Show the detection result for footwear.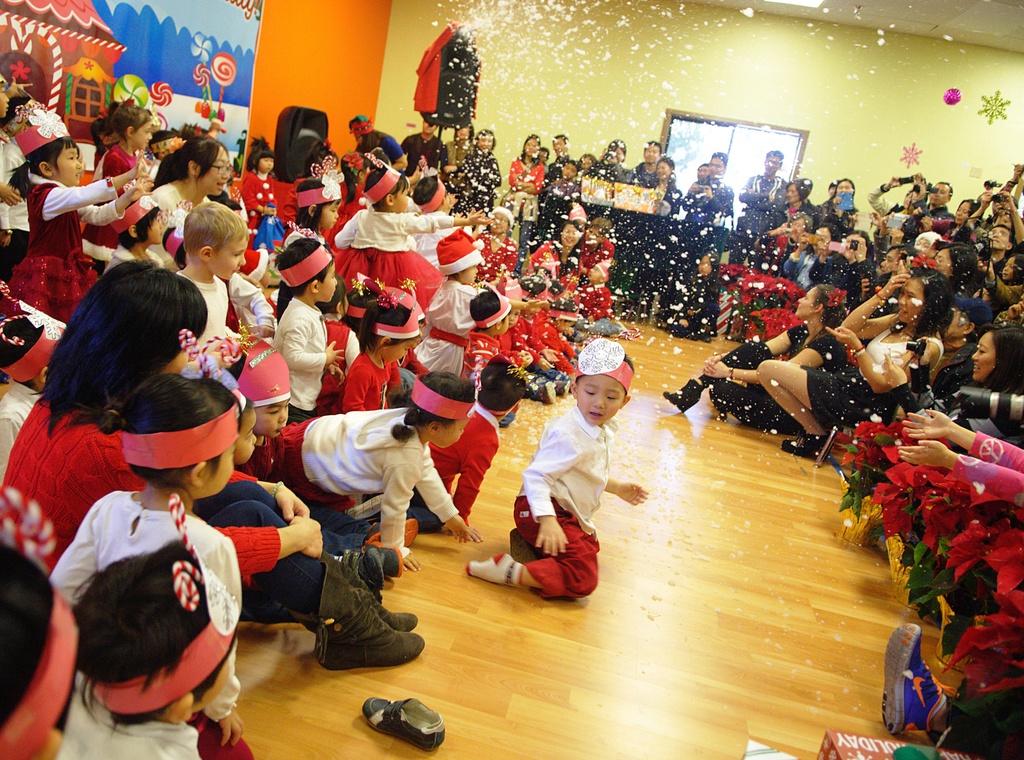
crop(360, 692, 447, 752).
